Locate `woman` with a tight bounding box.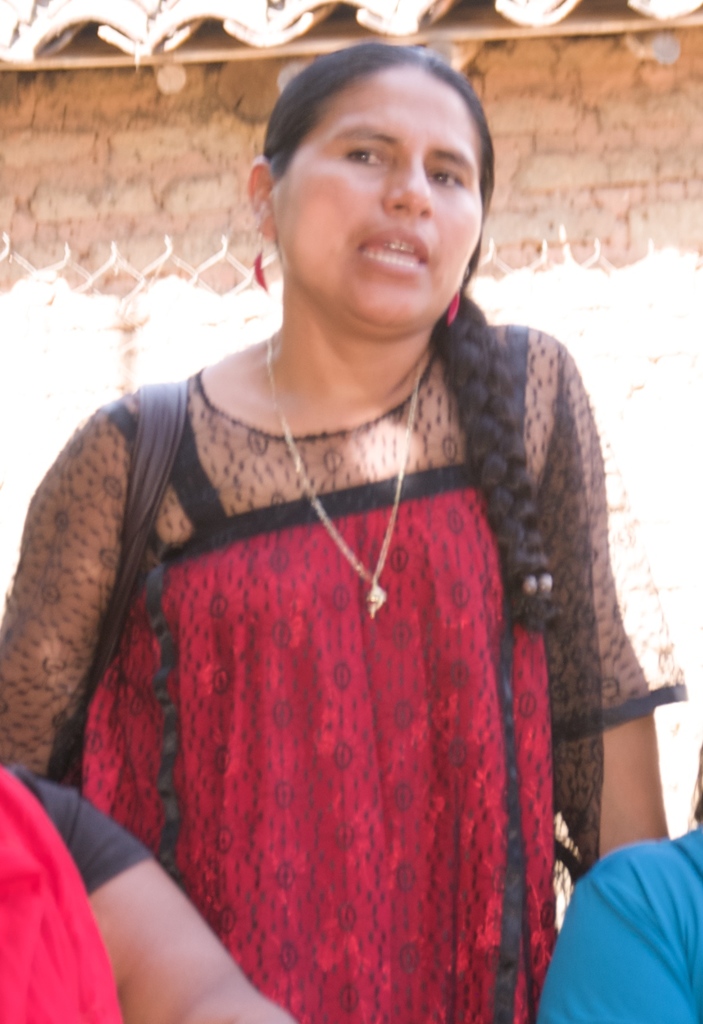
l=0, t=42, r=692, b=1023.
